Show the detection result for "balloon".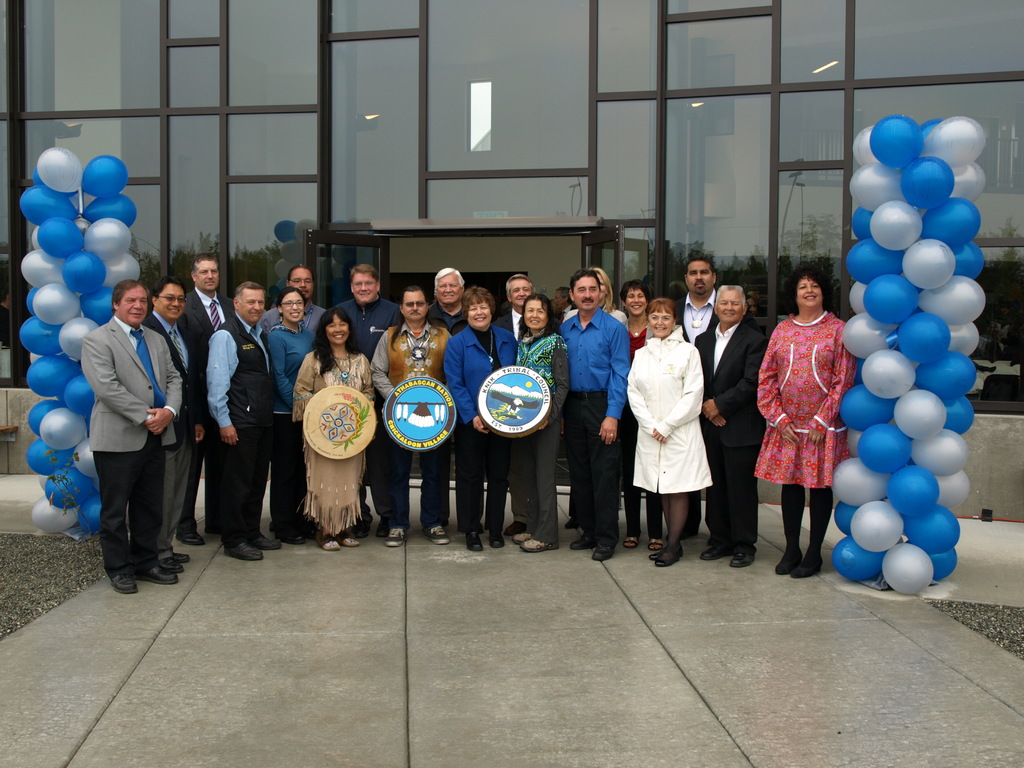
(915, 347, 976, 402).
